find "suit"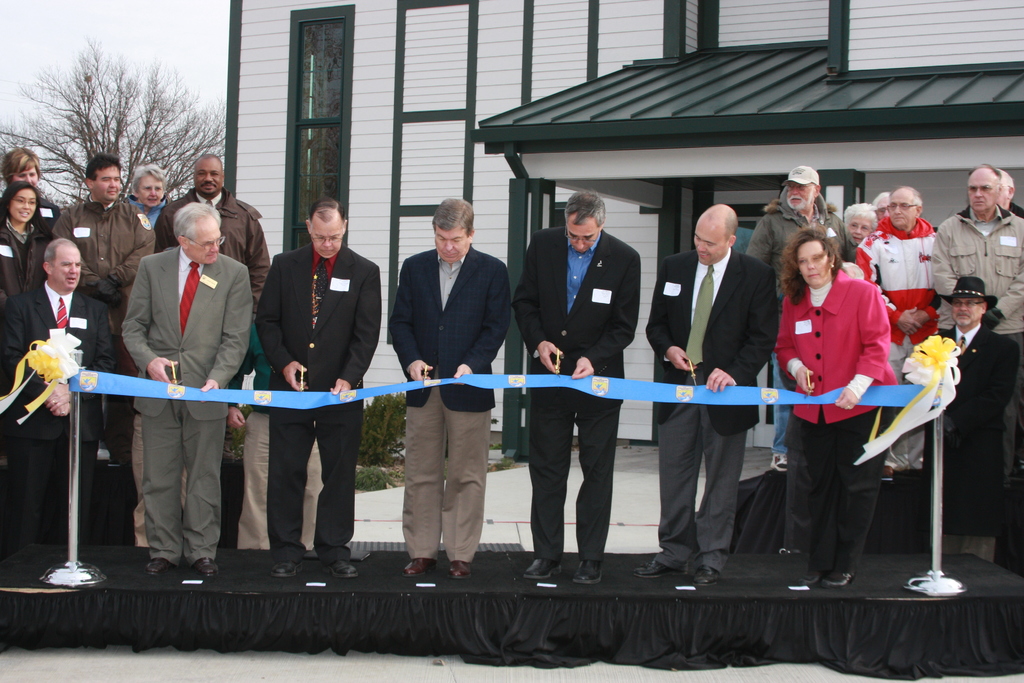
(127,251,260,561)
